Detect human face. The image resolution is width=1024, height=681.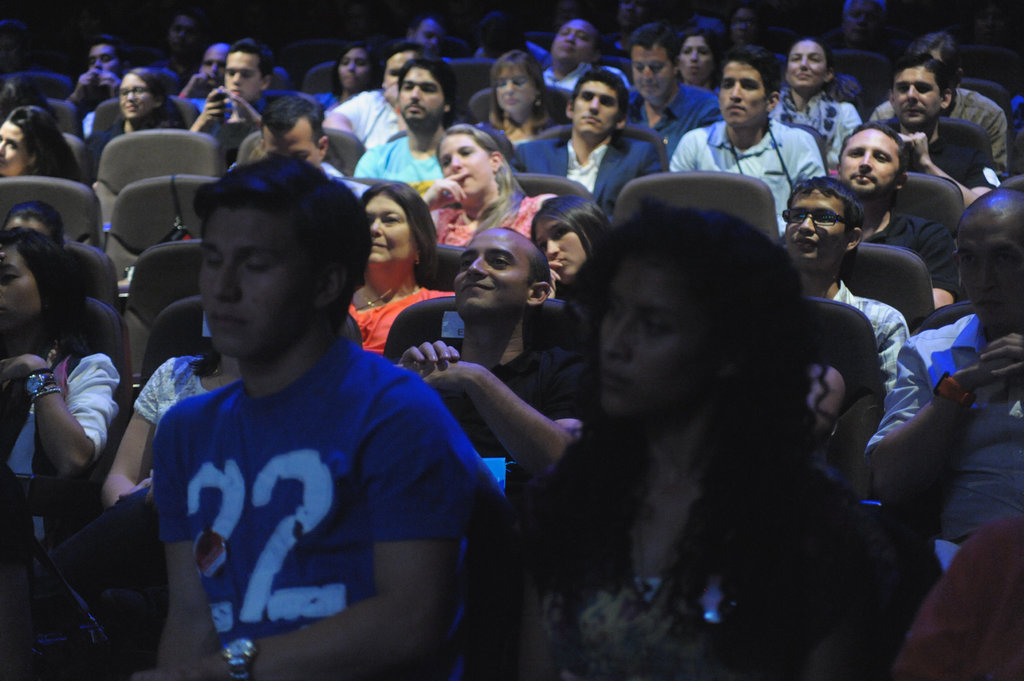
Rect(838, 129, 899, 189).
